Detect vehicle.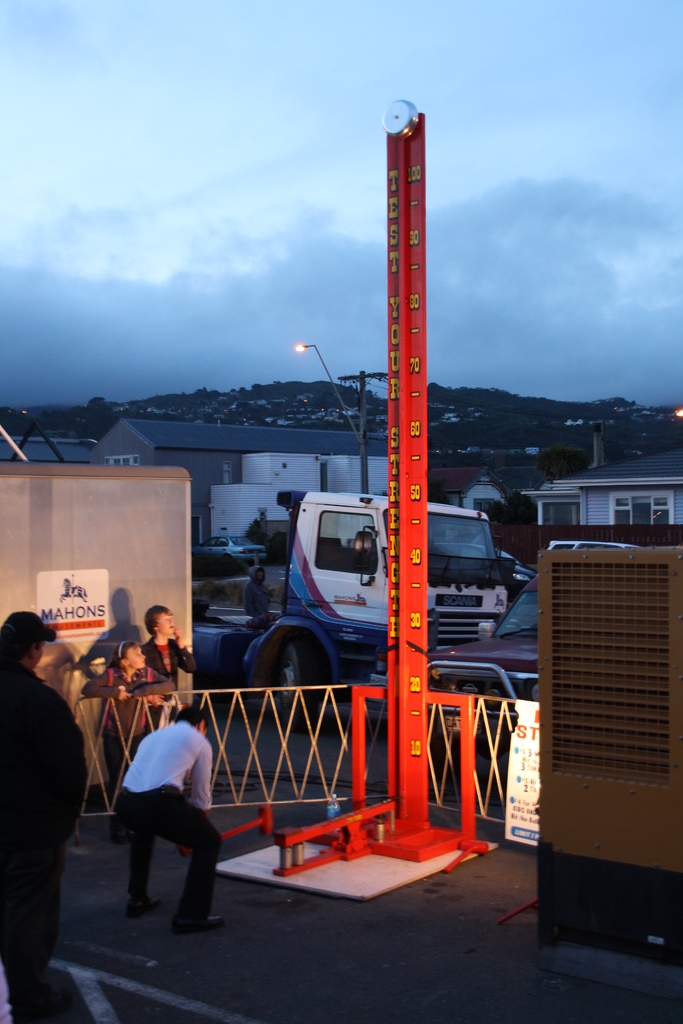
Detected at rect(427, 574, 539, 742).
